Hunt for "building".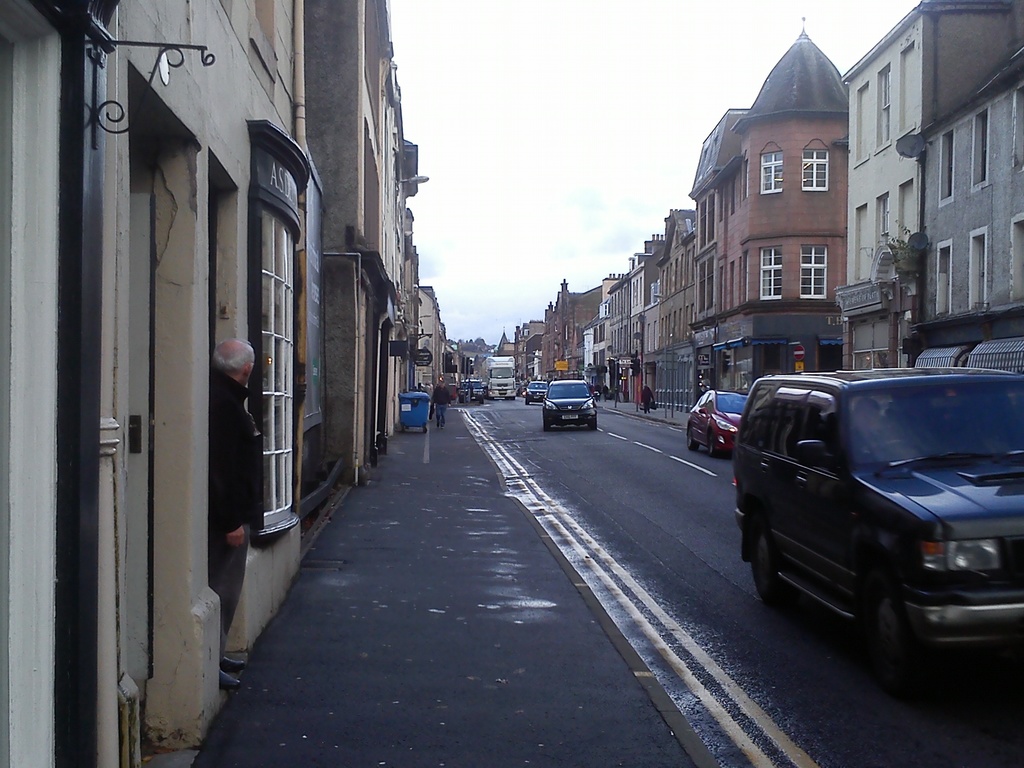
Hunted down at box=[643, 212, 696, 362].
